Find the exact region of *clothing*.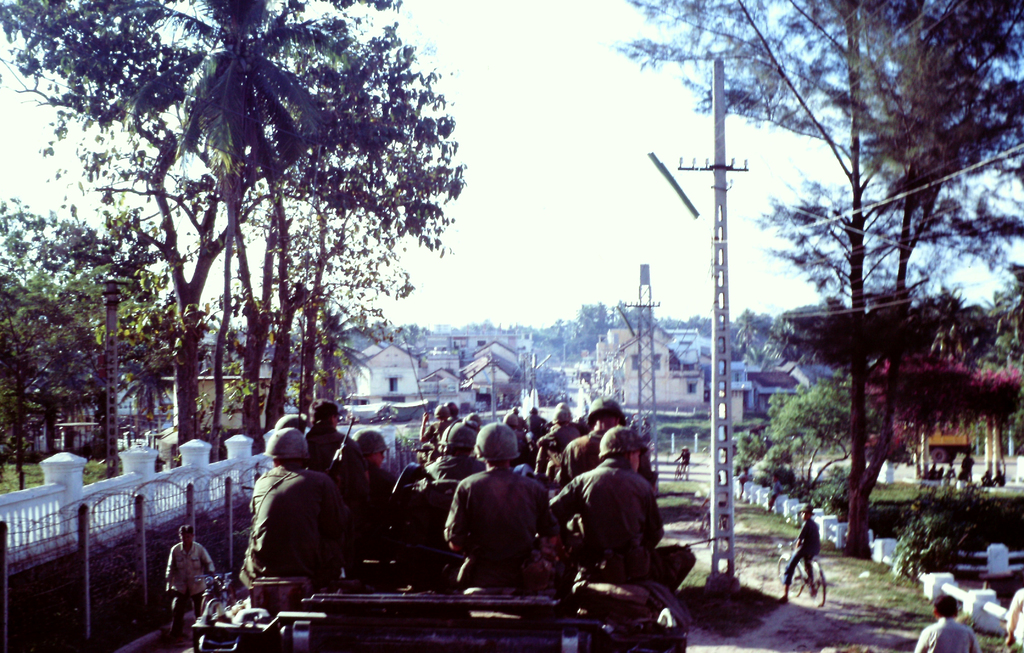
Exact region: [778,513,828,599].
